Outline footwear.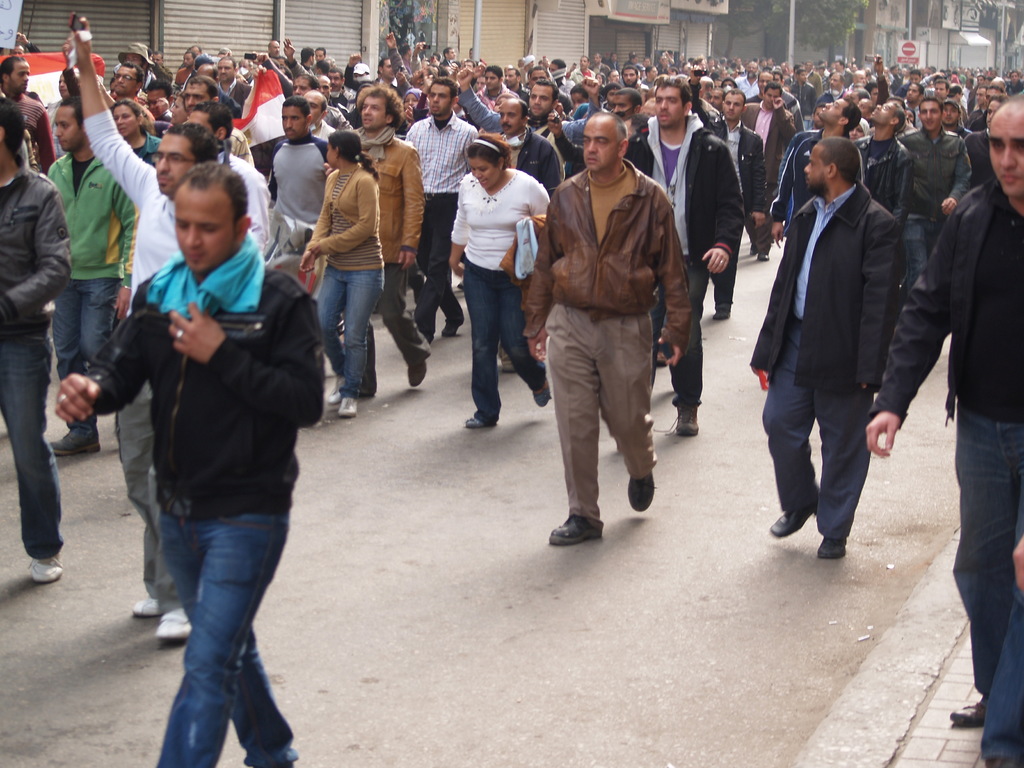
Outline: [326,383,343,408].
